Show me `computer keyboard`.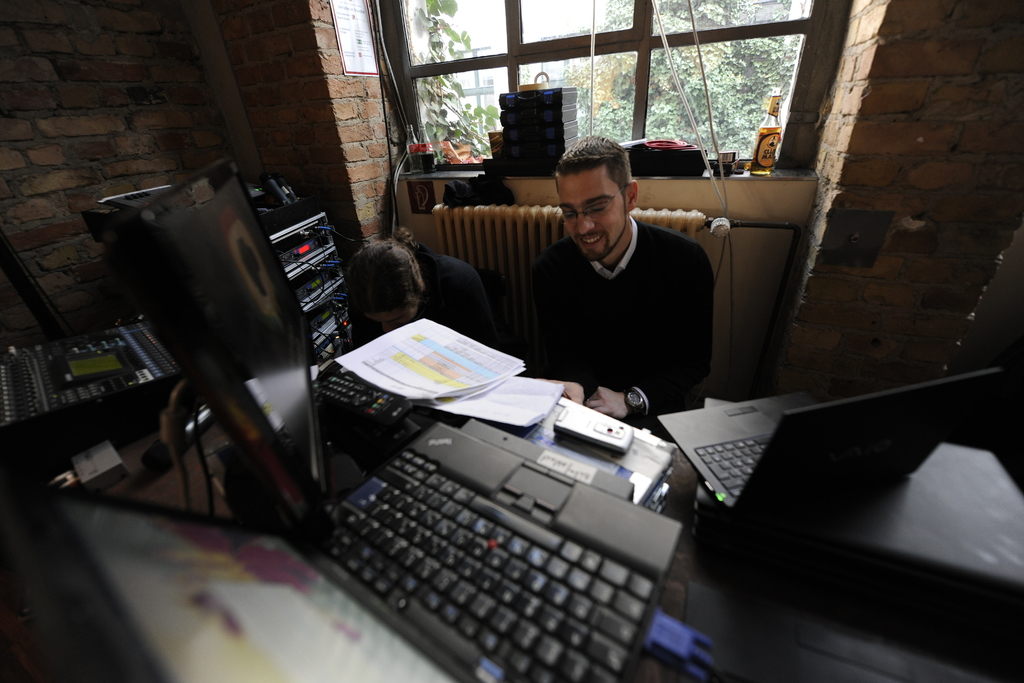
`computer keyboard` is here: x1=326, y1=448, x2=657, y2=682.
